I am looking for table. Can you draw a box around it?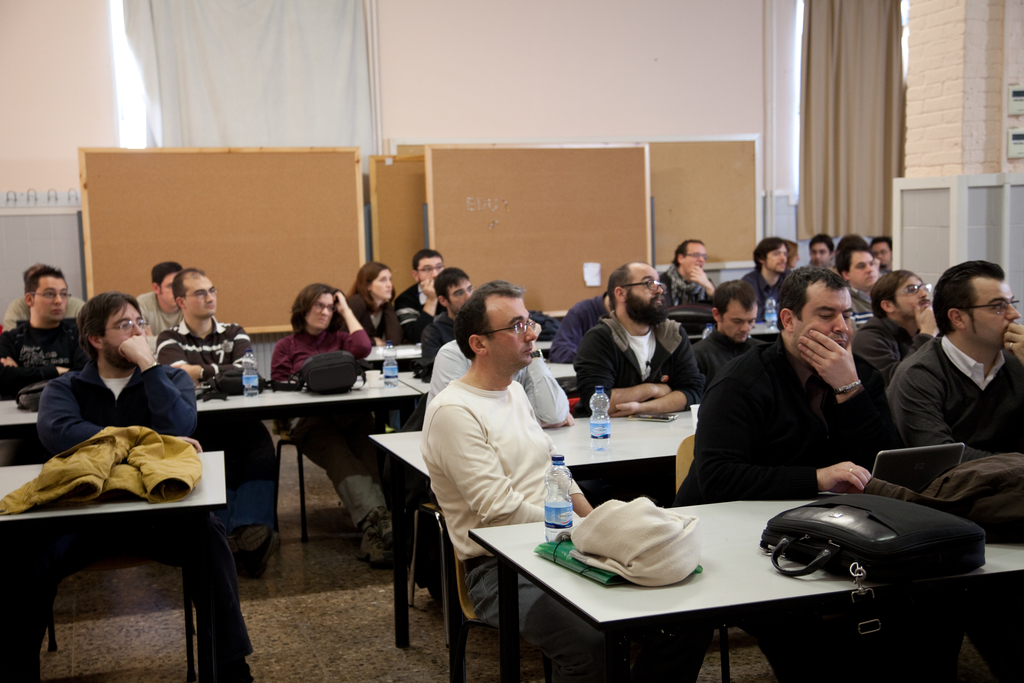
Sure, the bounding box is rect(467, 499, 1023, 682).
